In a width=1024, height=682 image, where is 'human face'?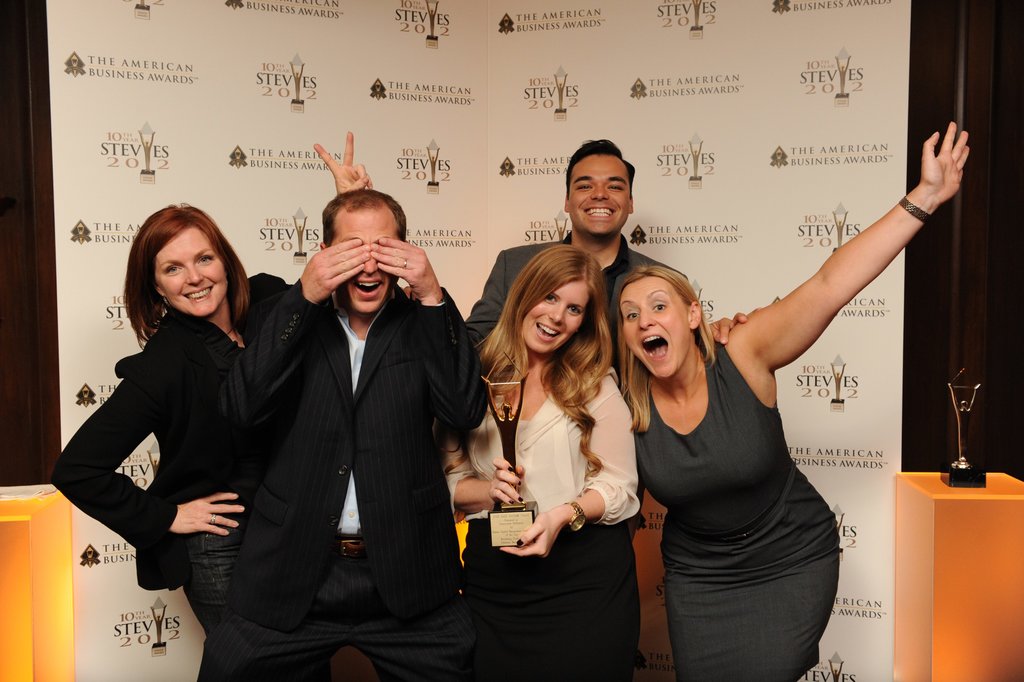
x1=518 y1=287 x2=588 y2=353.
